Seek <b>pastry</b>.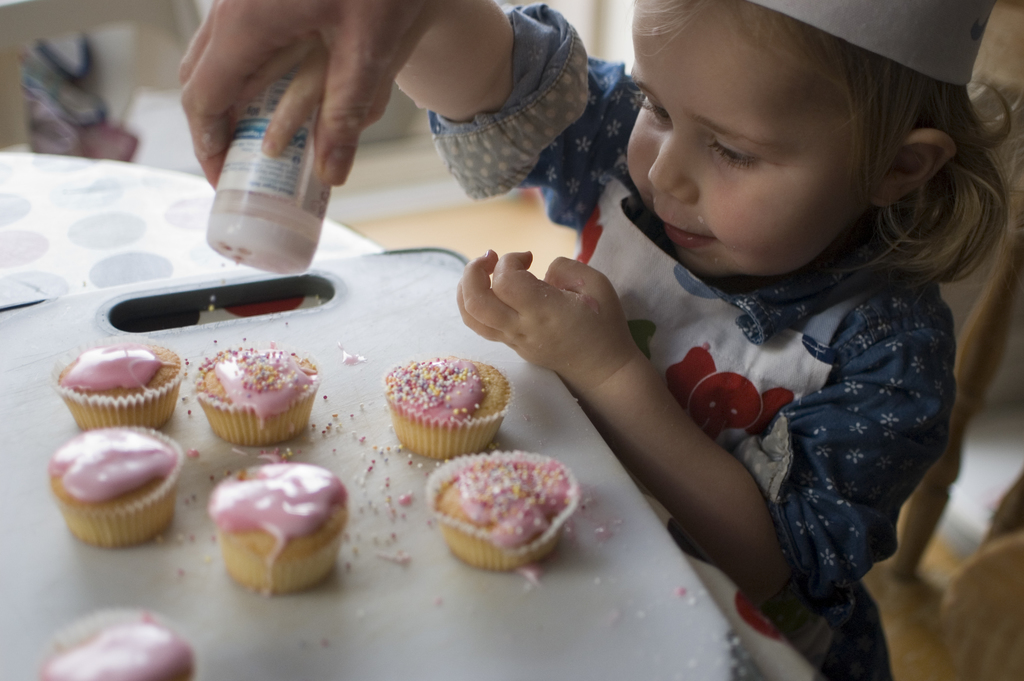
49 338 184 438.
